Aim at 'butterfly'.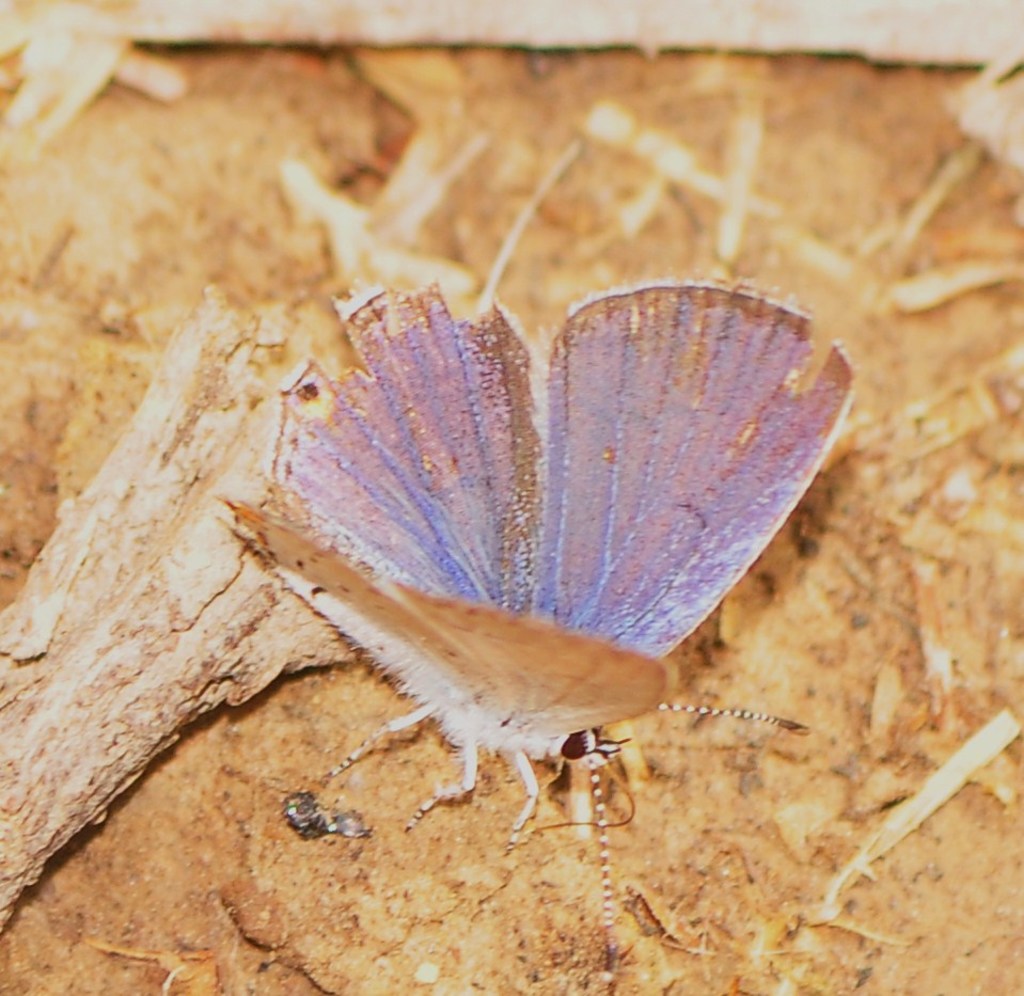
Aimed at 215/285/857/983.
